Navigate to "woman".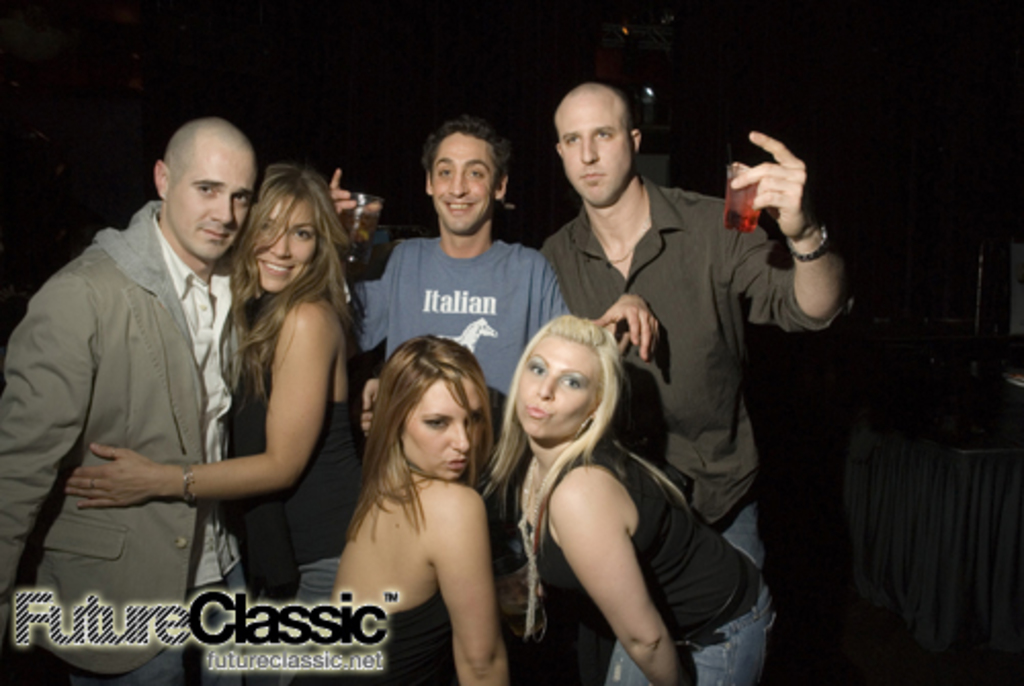
Navigation target: (305,317,518,680).
